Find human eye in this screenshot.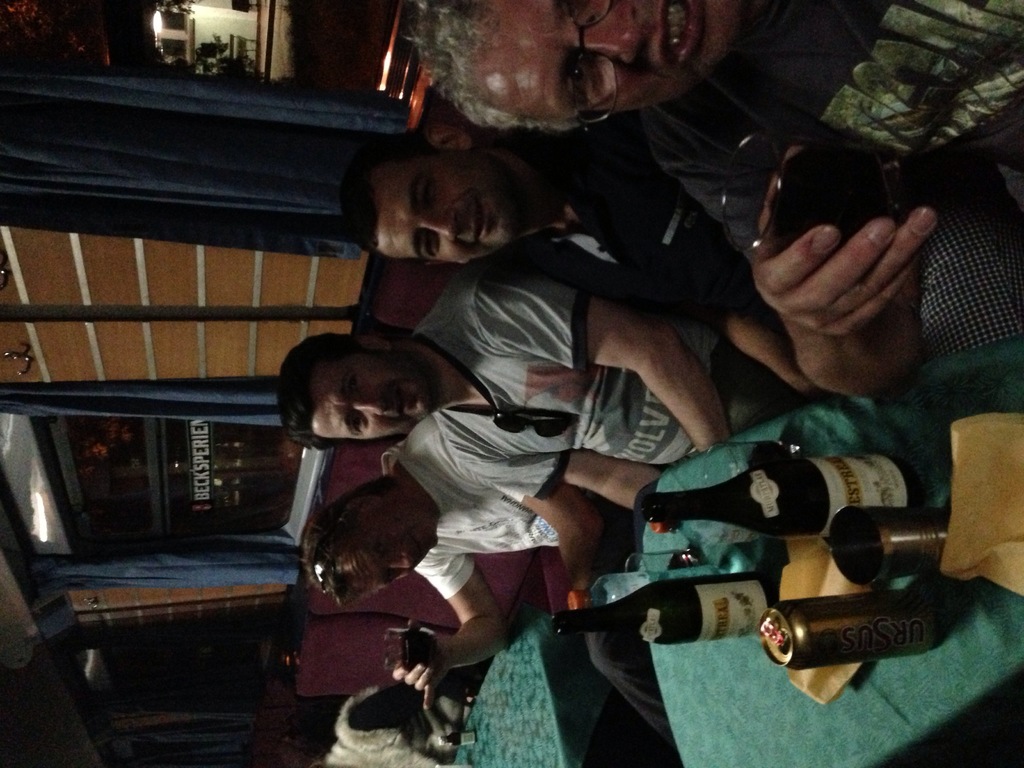
The bounding box for human eye is region(352, 412, 365, 430).
